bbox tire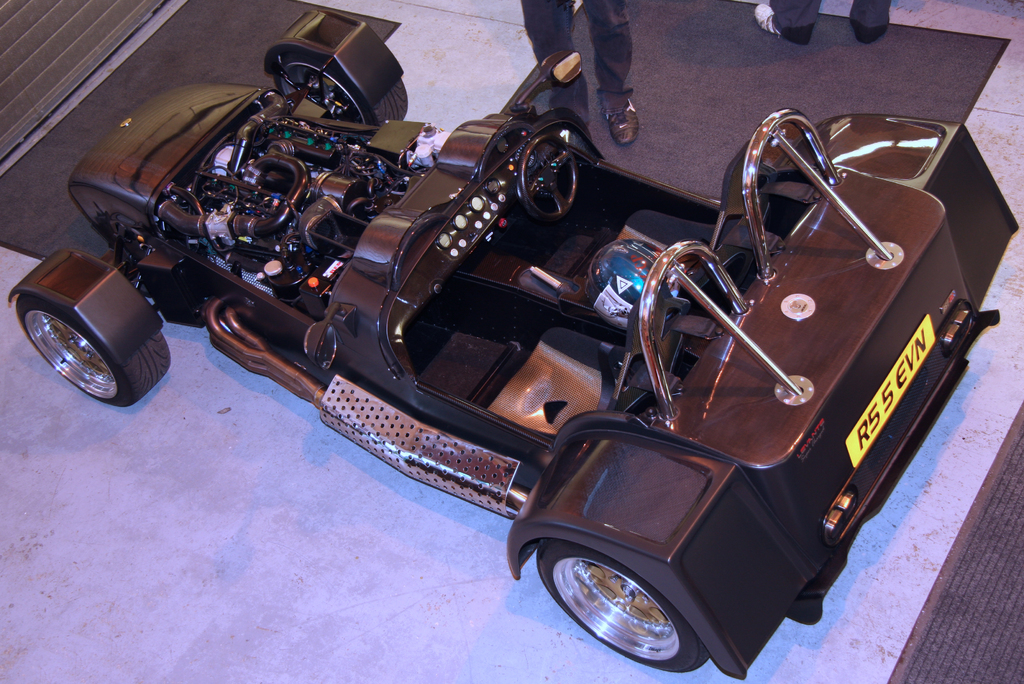
<region>536, 543, 708, 672</region>
